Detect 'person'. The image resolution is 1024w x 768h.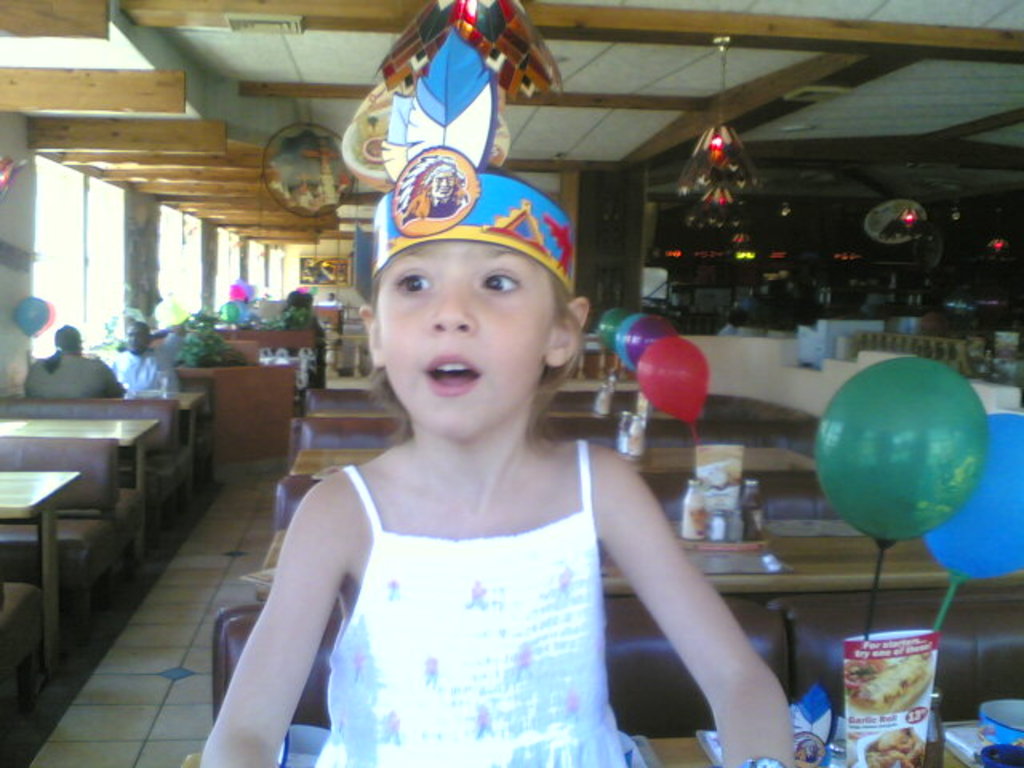
box=[19, 318, 115, 402].
